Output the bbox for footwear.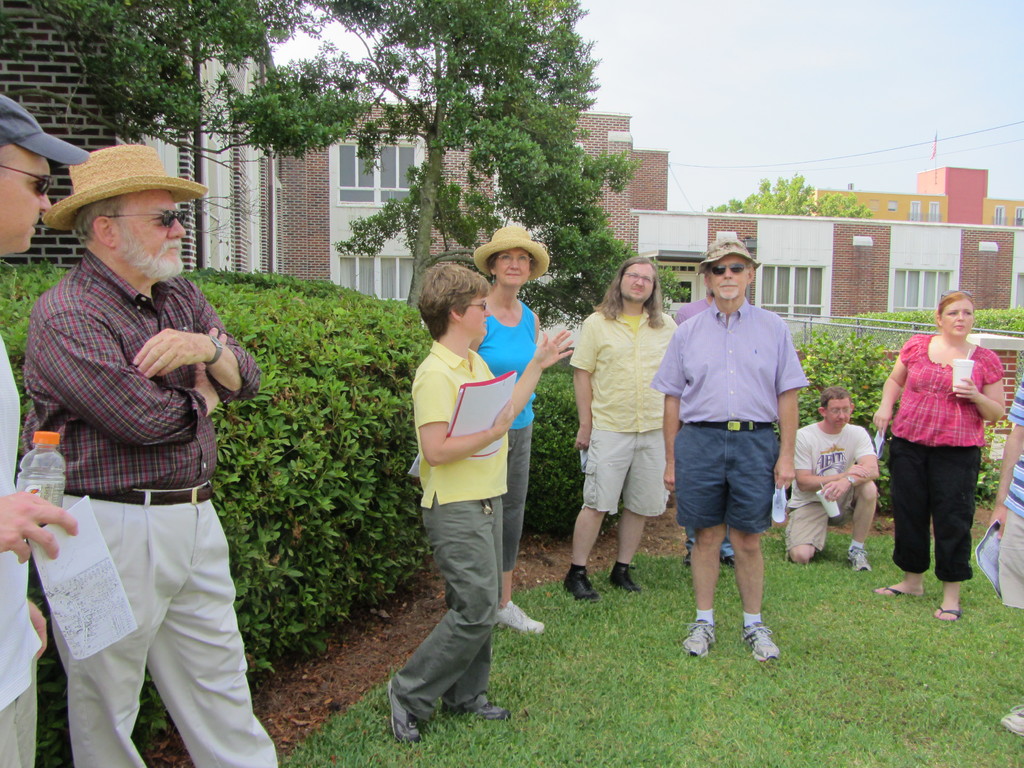
(left=495, top=597, right=545, bottom=634).
